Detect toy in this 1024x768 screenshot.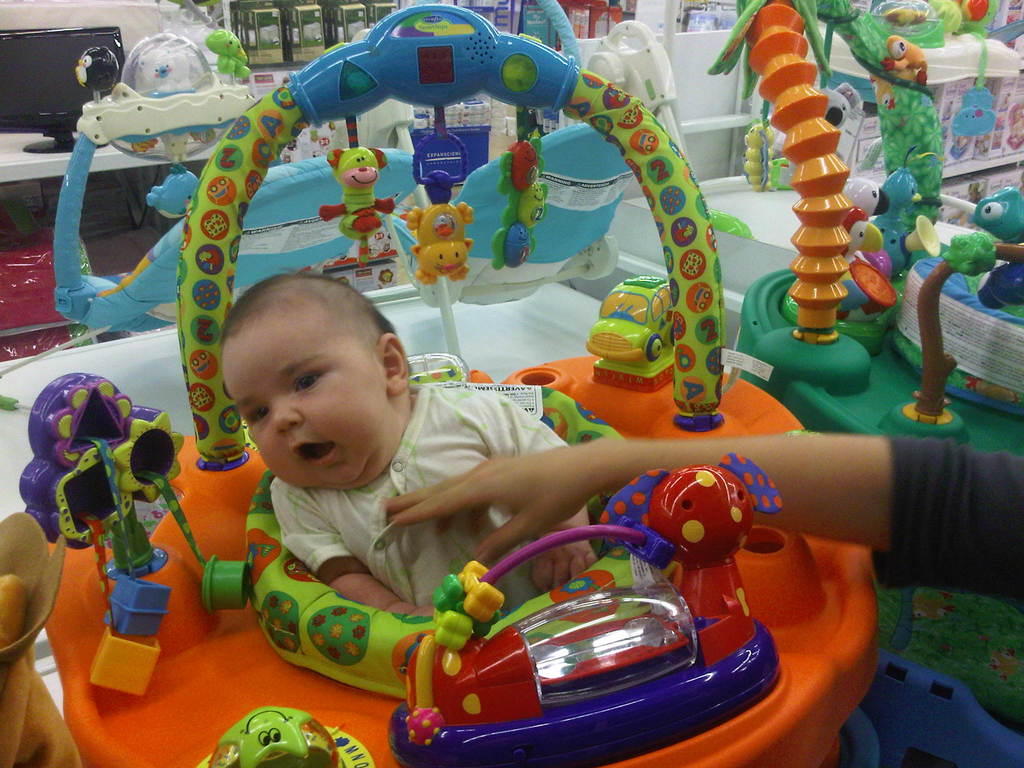
Detection: (left=584, top=273, right=675, bottom=365).
